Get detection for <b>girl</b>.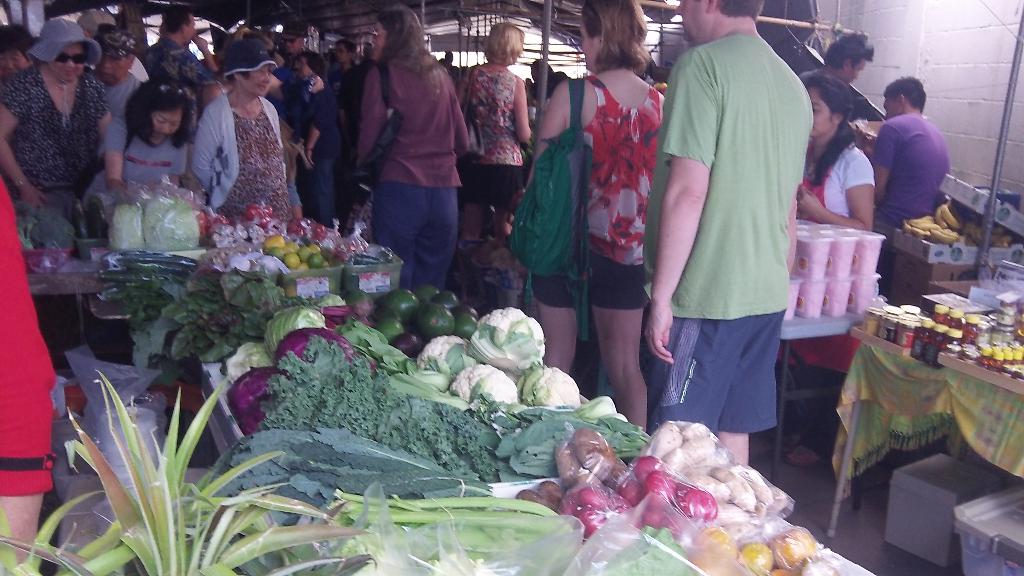
Detection: crop(90, 72, 202, 204).
